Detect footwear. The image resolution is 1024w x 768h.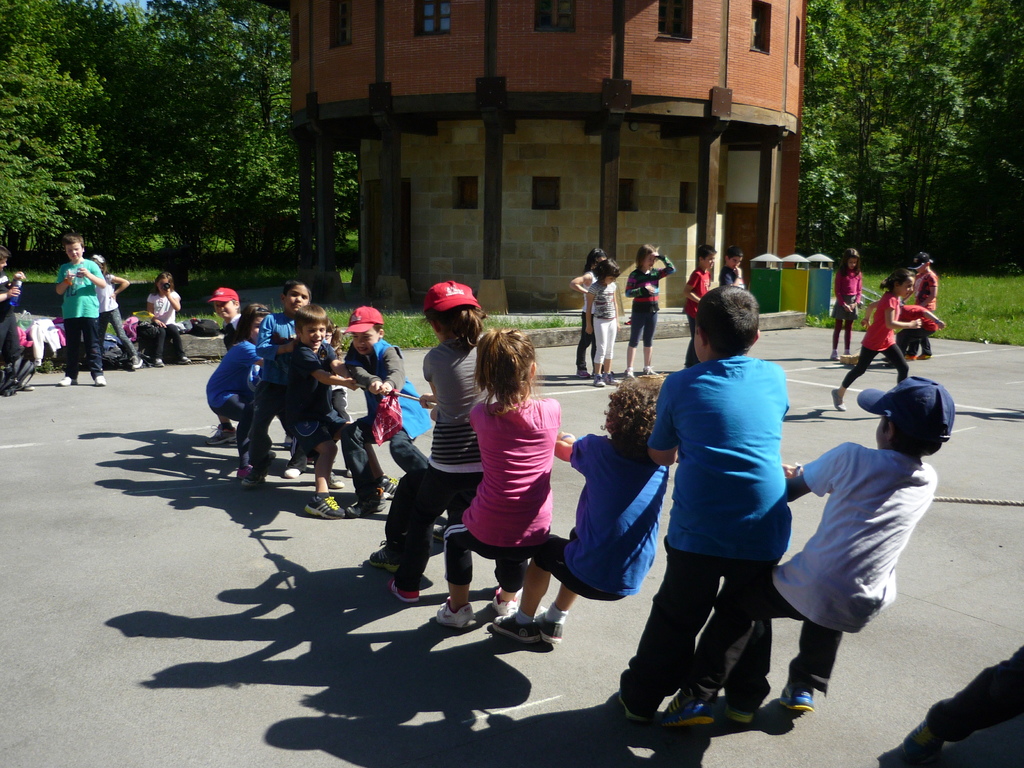
(347, 488, 390, 514).
